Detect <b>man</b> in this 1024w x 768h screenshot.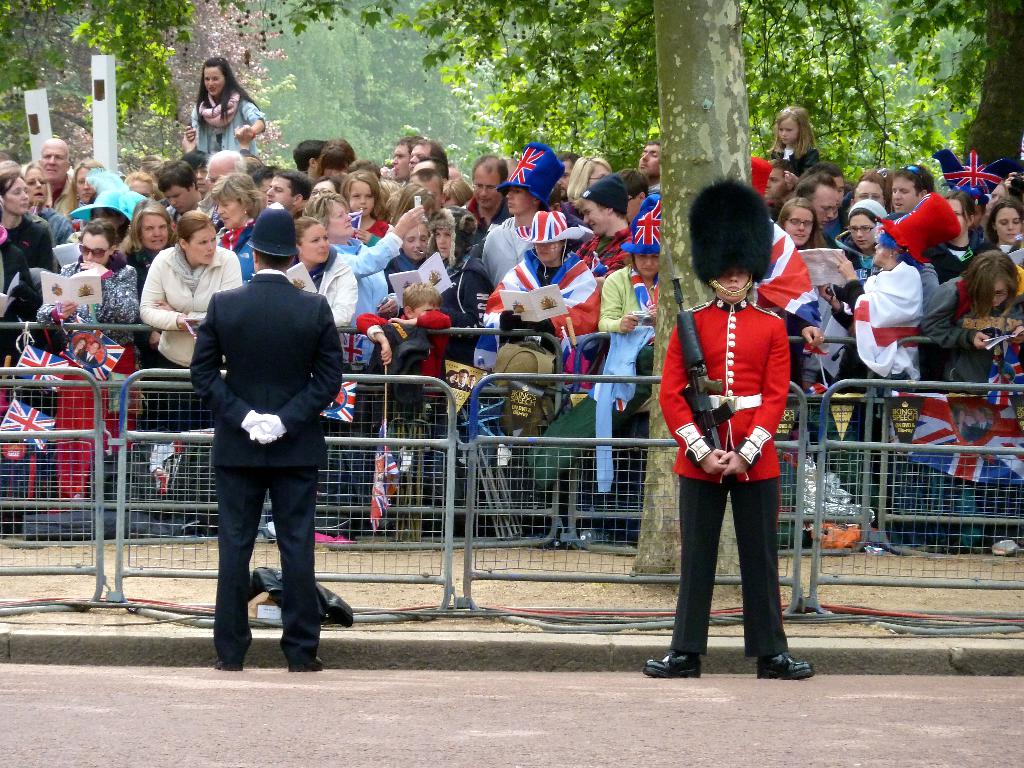
Detection: [x1=546, y1=147, x2=577, y2=204].
